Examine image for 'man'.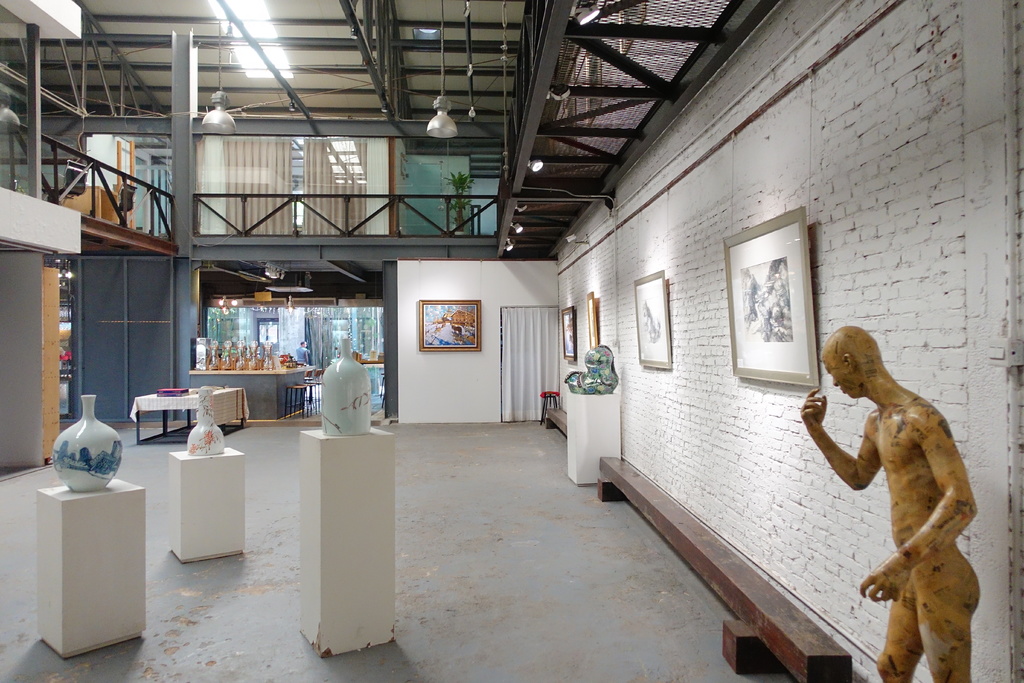
Examination result: 810/318/989/680.
